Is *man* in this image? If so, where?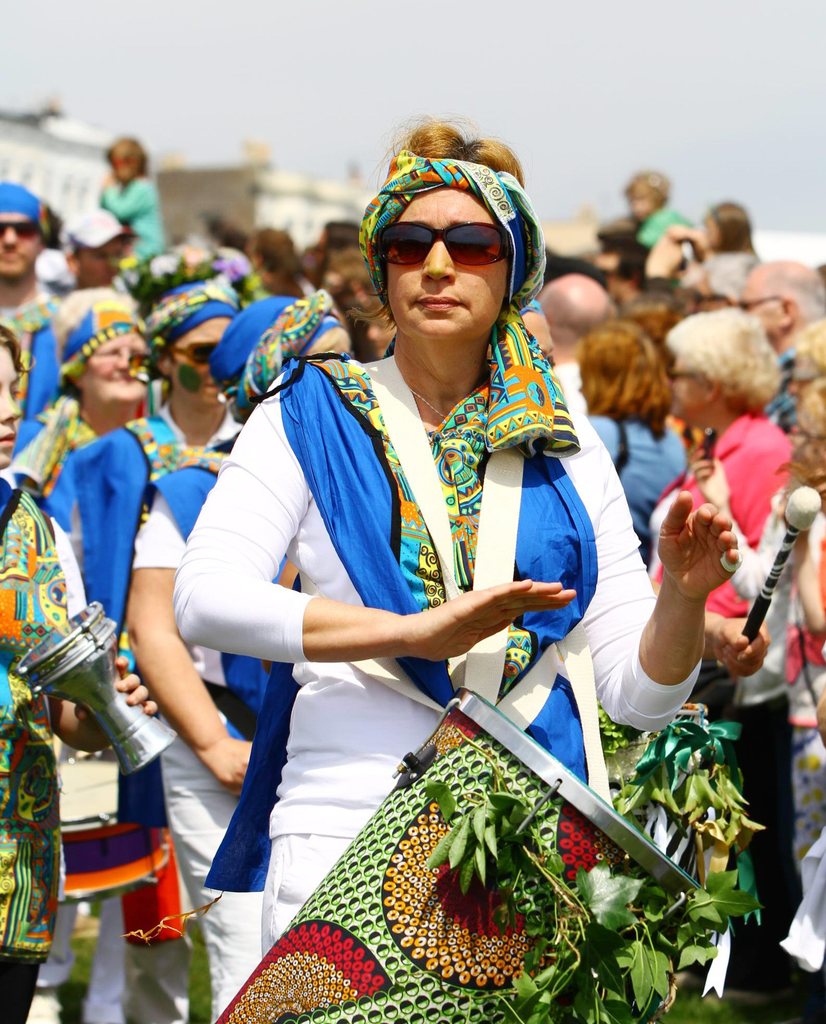
Yes, at 0:179:56:326.
